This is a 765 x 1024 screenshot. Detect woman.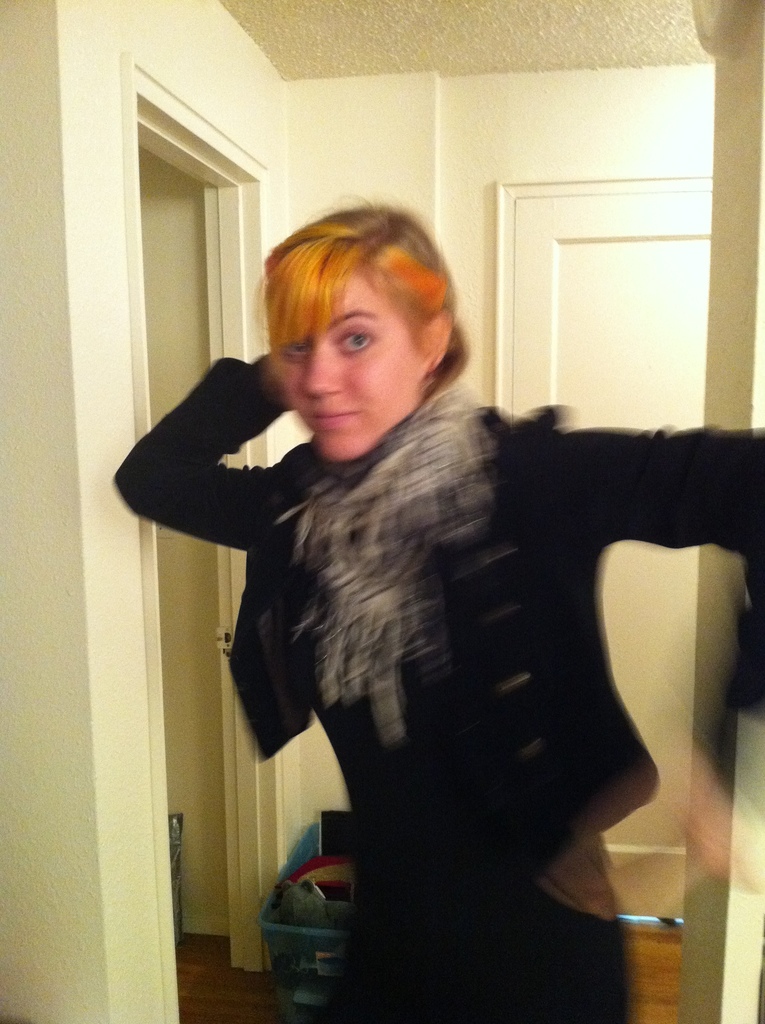
172, 207, 673, 1023.
